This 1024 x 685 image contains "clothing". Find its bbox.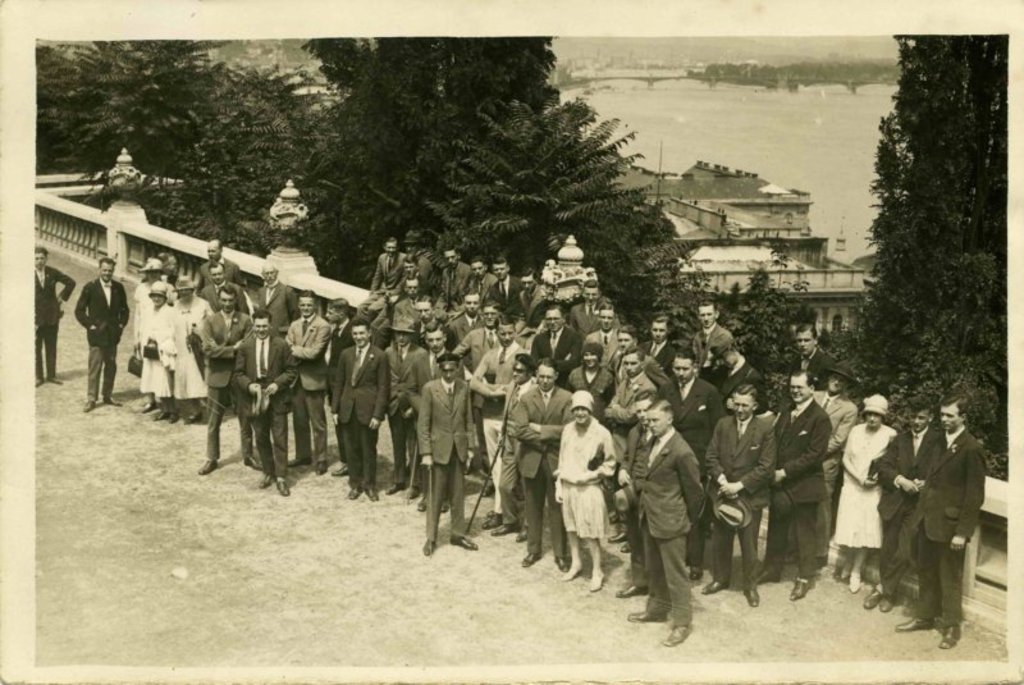
x1=836 y1=440 x2=870 y2=568.
